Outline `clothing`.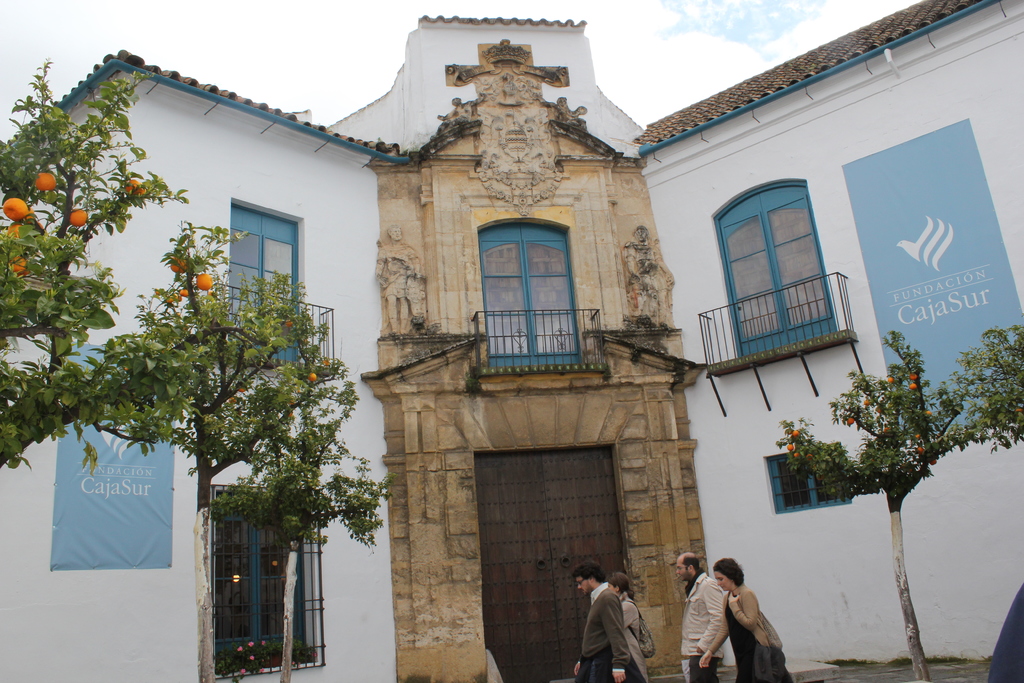
Outline: region(579, 586, 641, 682).
